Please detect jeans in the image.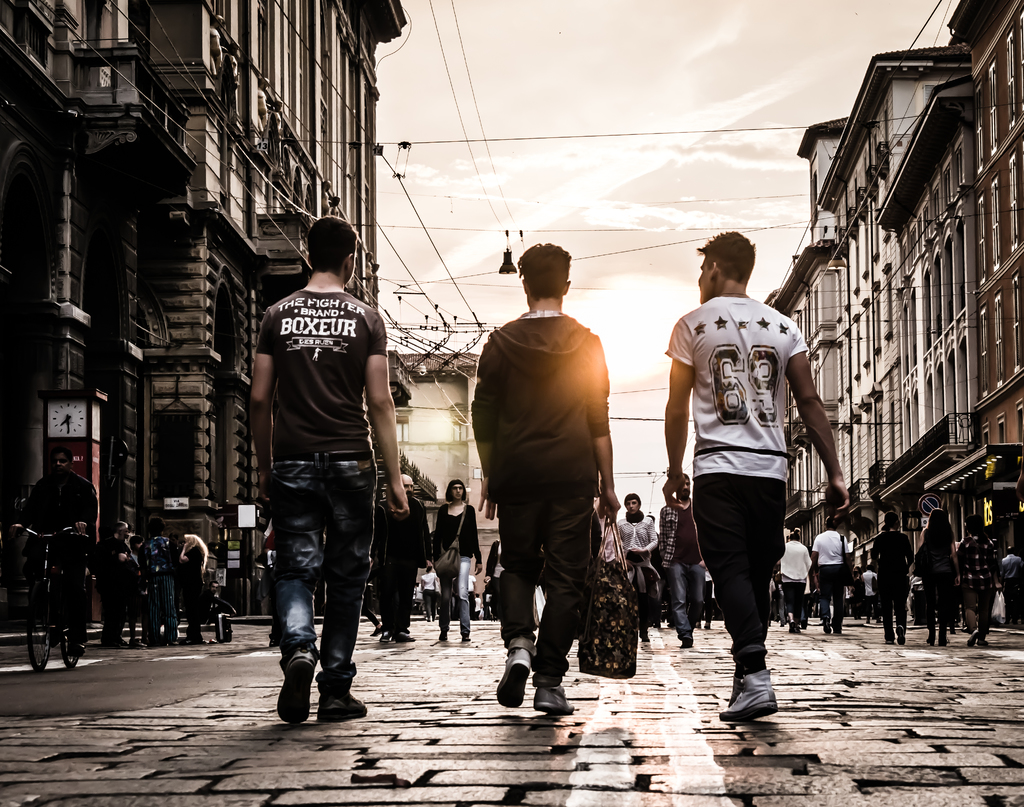
{"x1": 438, "y1": 555, "x2": 470, "y2": 632}.
